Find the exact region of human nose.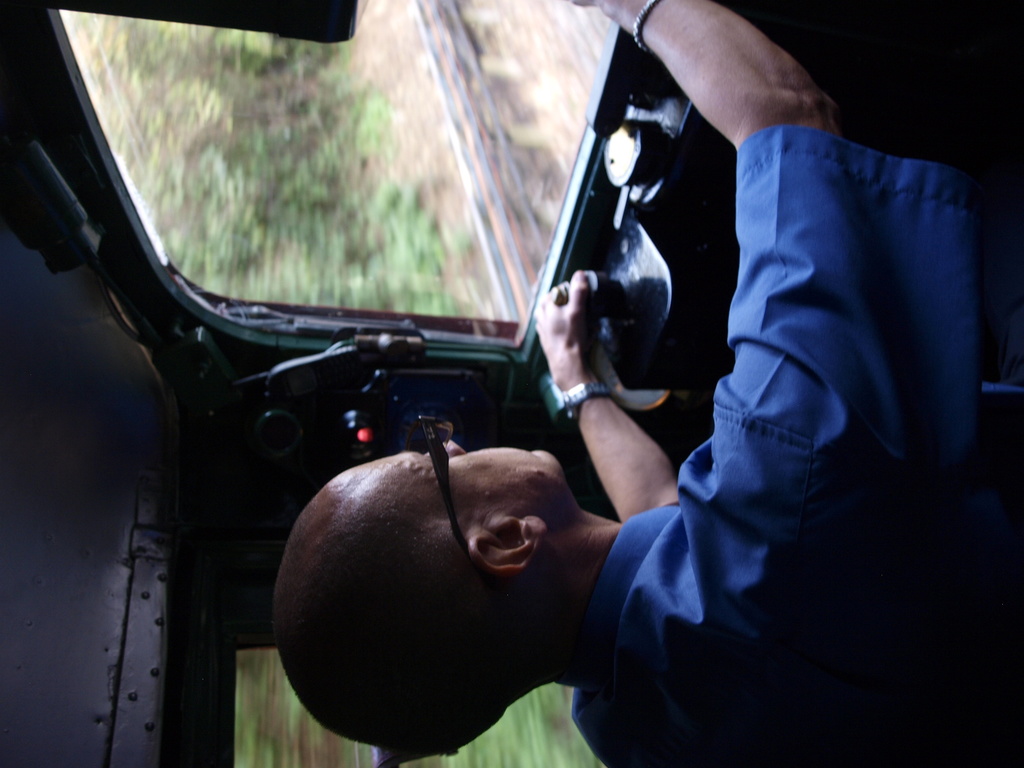
Exact region: <bbox>427, 436, 468, 454</bbox>.
